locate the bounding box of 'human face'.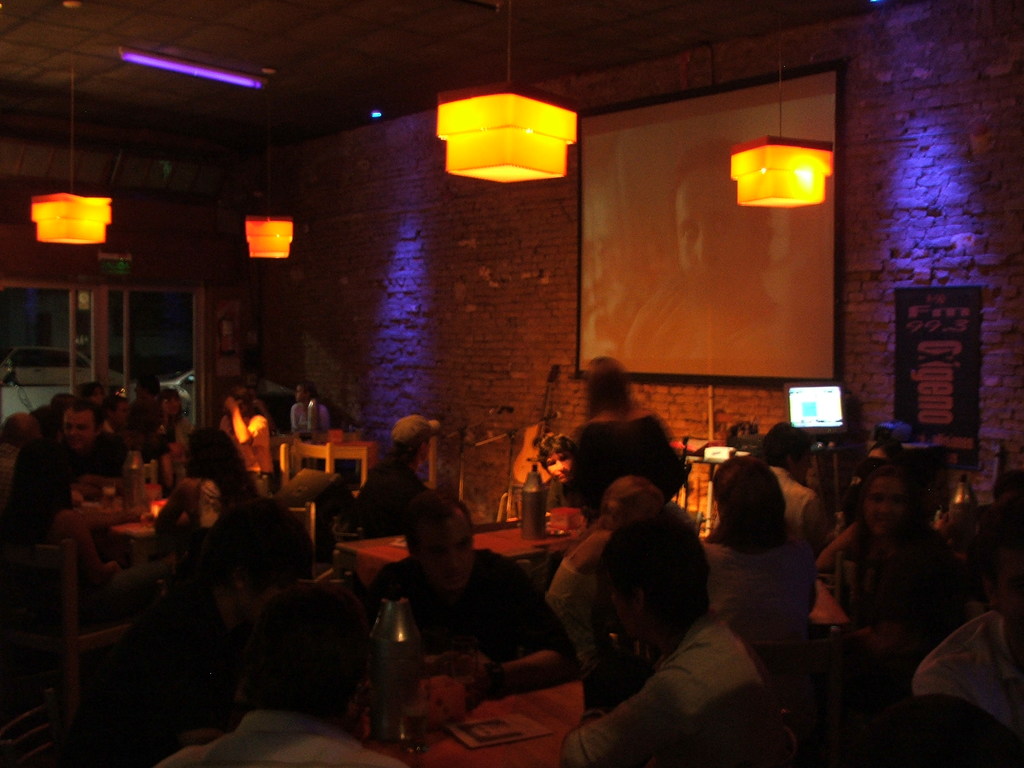
Bounding box: detection(412, 528, 481, 585).
